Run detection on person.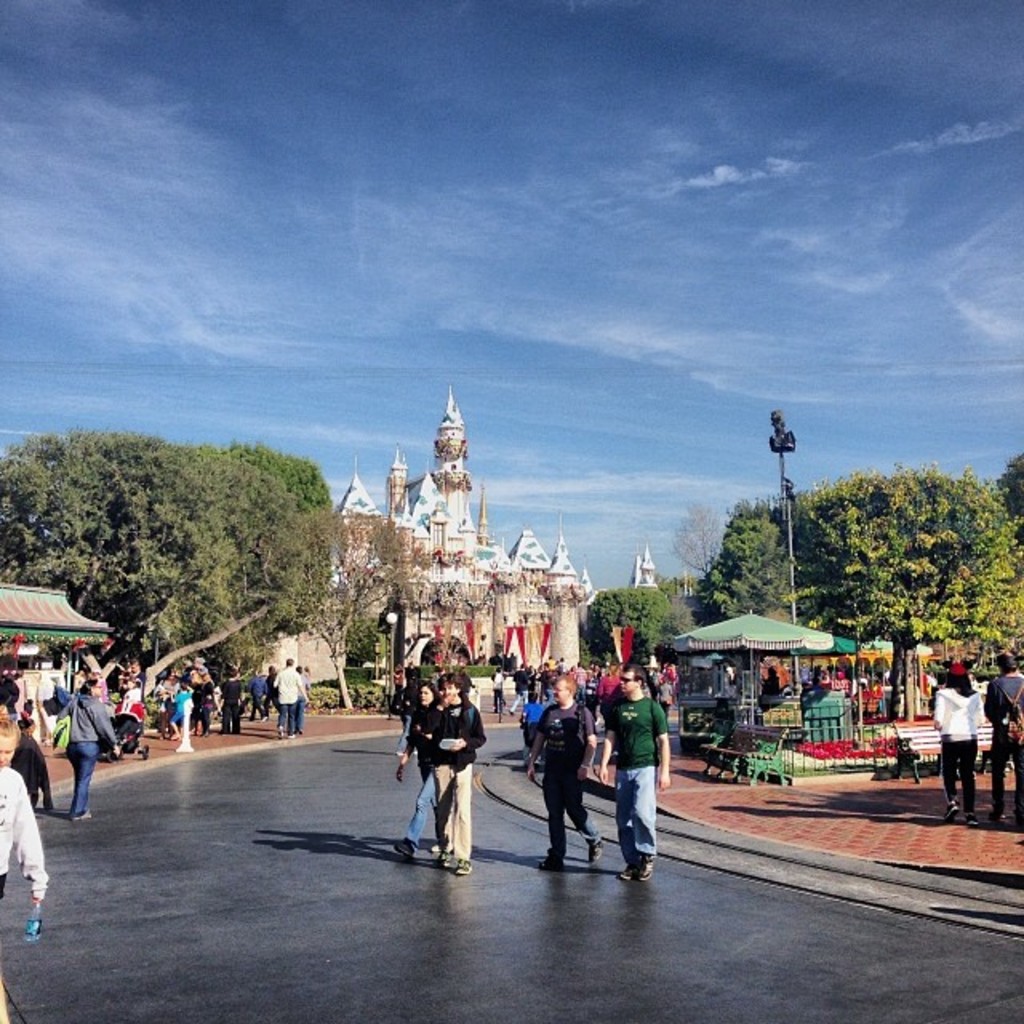
Result: [left=589, top=648, right=669, bottom=885].
